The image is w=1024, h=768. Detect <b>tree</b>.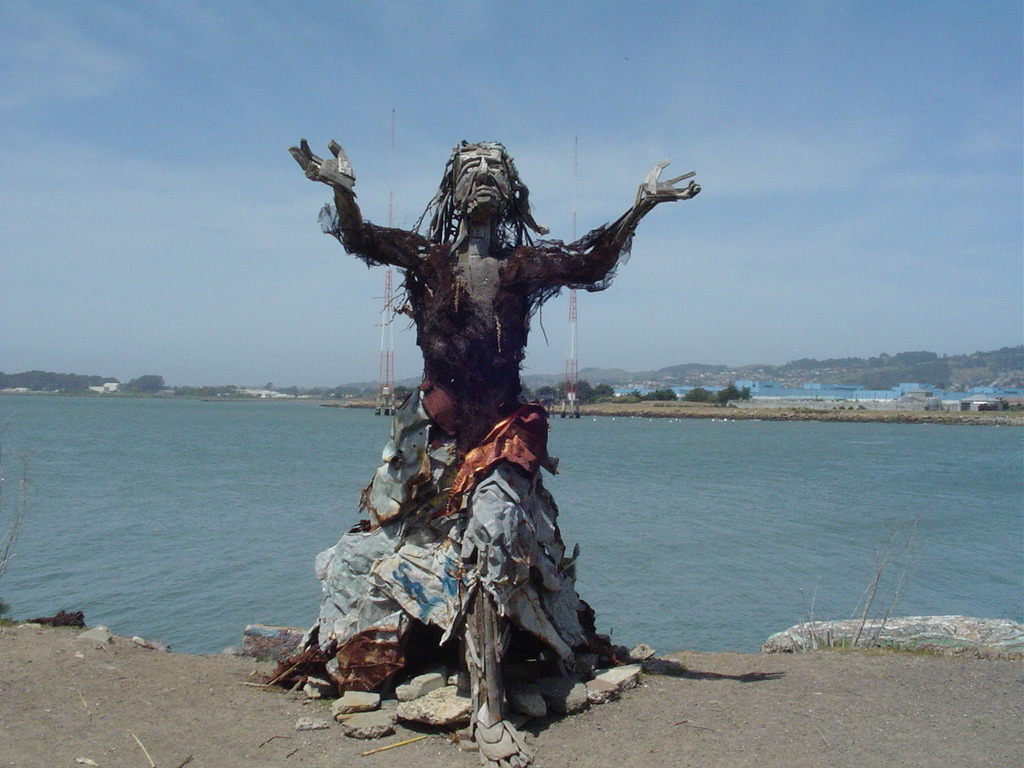
Detection: 641,389,674,401.
